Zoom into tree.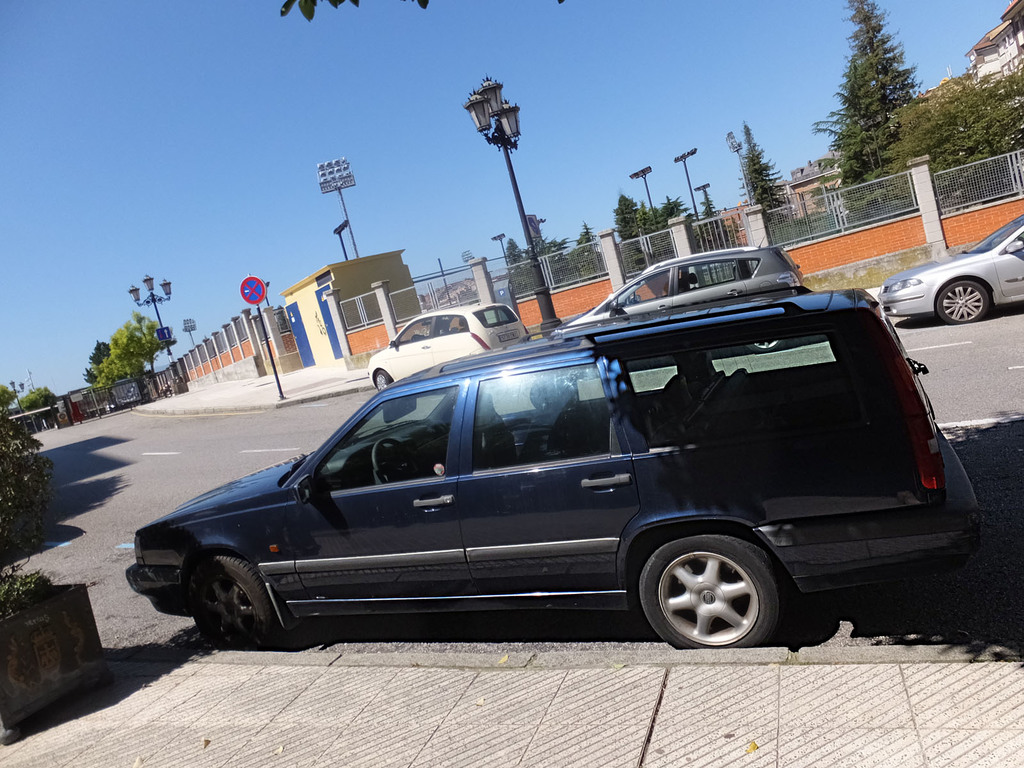
Zoom target: x1=657, y1=193, x2=689, y2=226.
